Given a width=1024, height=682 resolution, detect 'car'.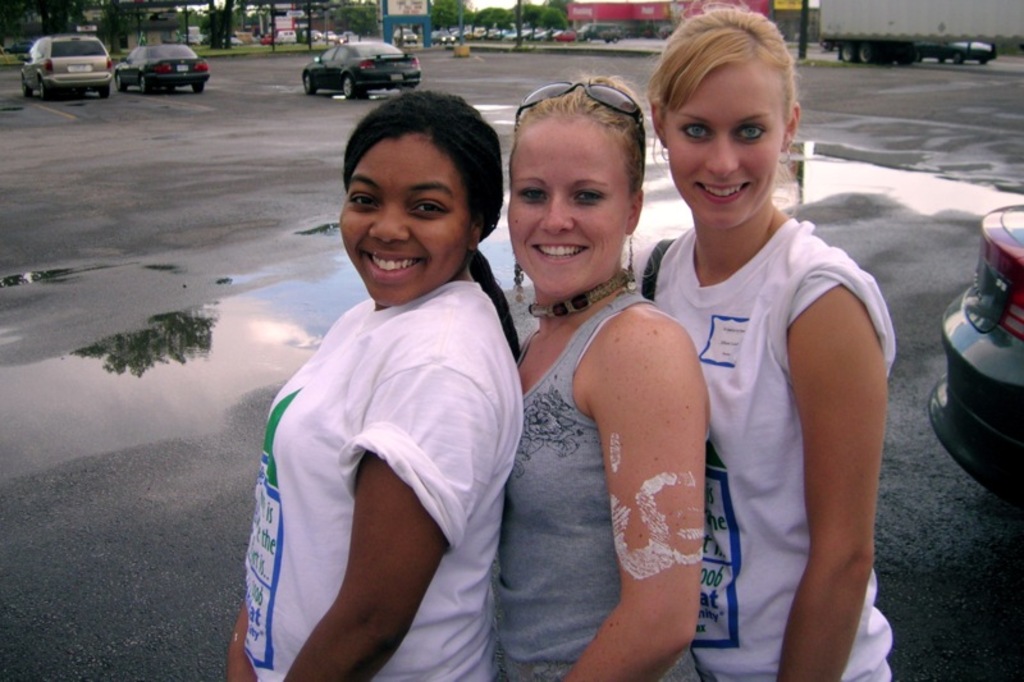
[927,207,1023,516].
